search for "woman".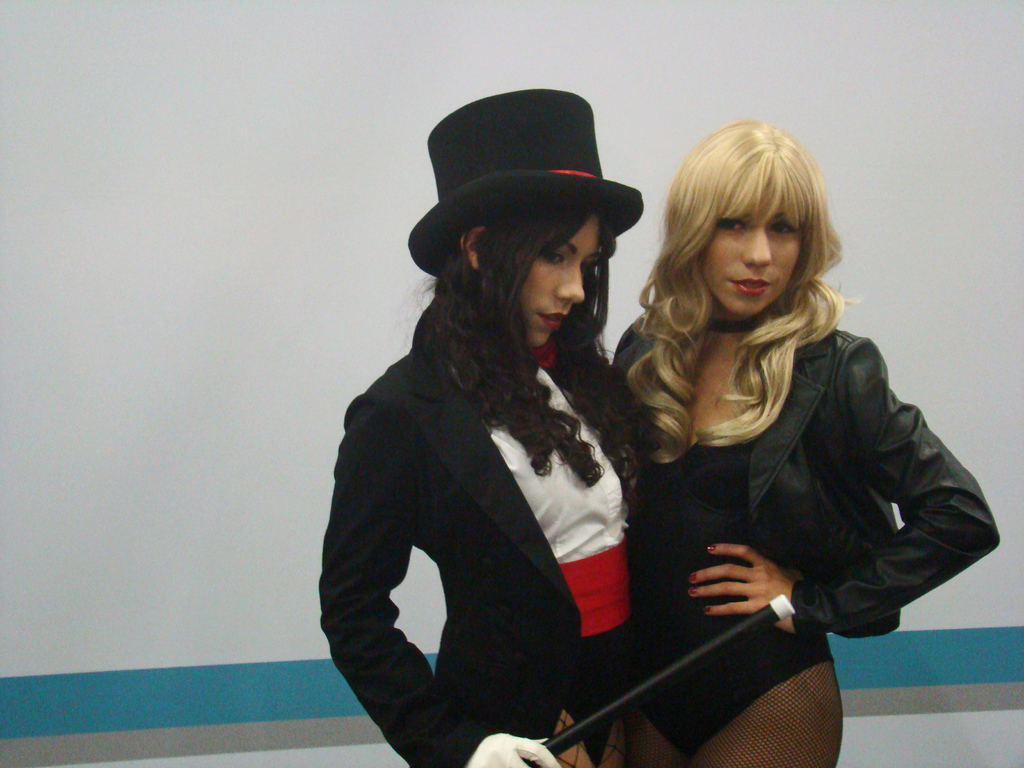
Found at bbox(305, 77, 678, 767).
